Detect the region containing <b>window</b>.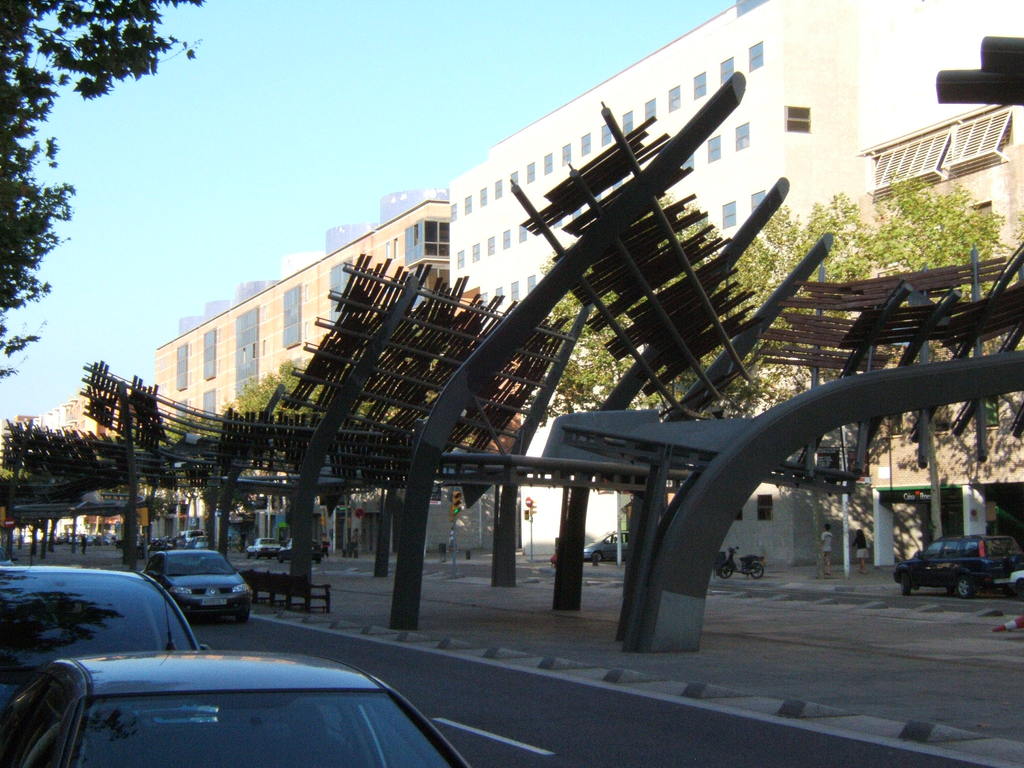
bbox(200, 387, 217, 430).
